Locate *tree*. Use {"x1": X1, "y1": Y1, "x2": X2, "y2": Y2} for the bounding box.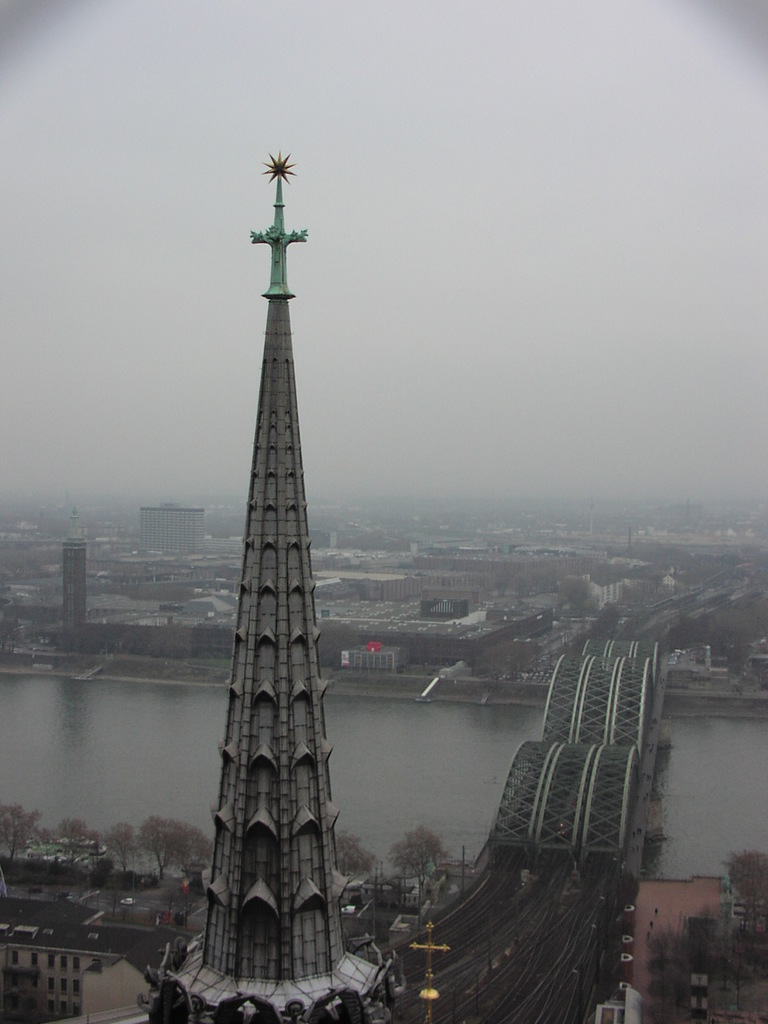
{"x1": 334, "y1": 830, "x2": 376, "y2": 890}.
